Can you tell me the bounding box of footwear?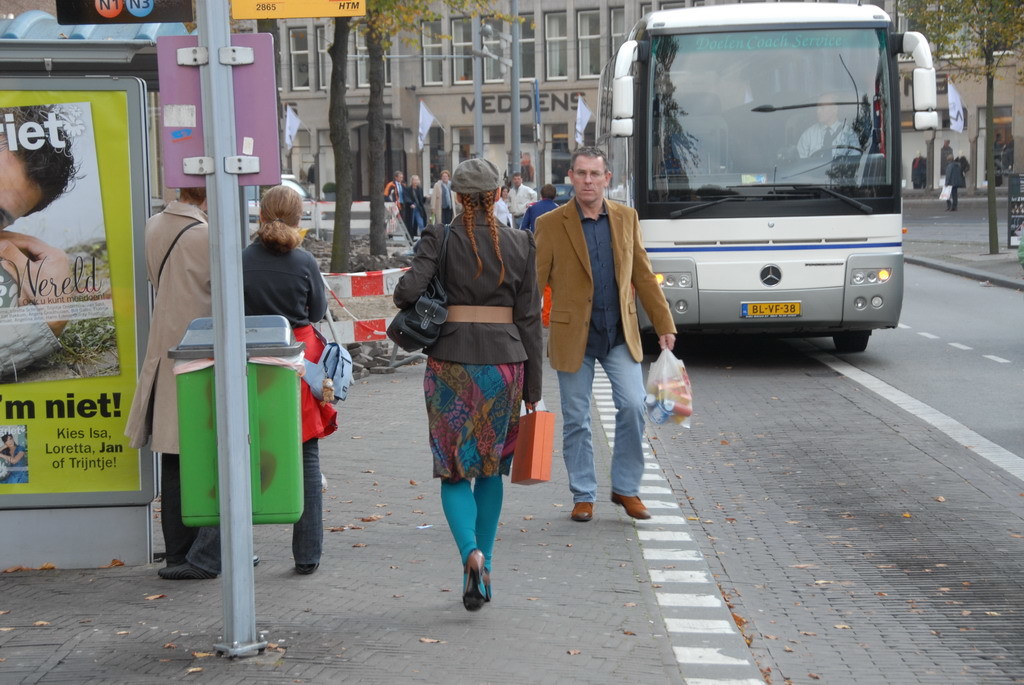
x1=462, y1=554, x2=485, y2=612.
